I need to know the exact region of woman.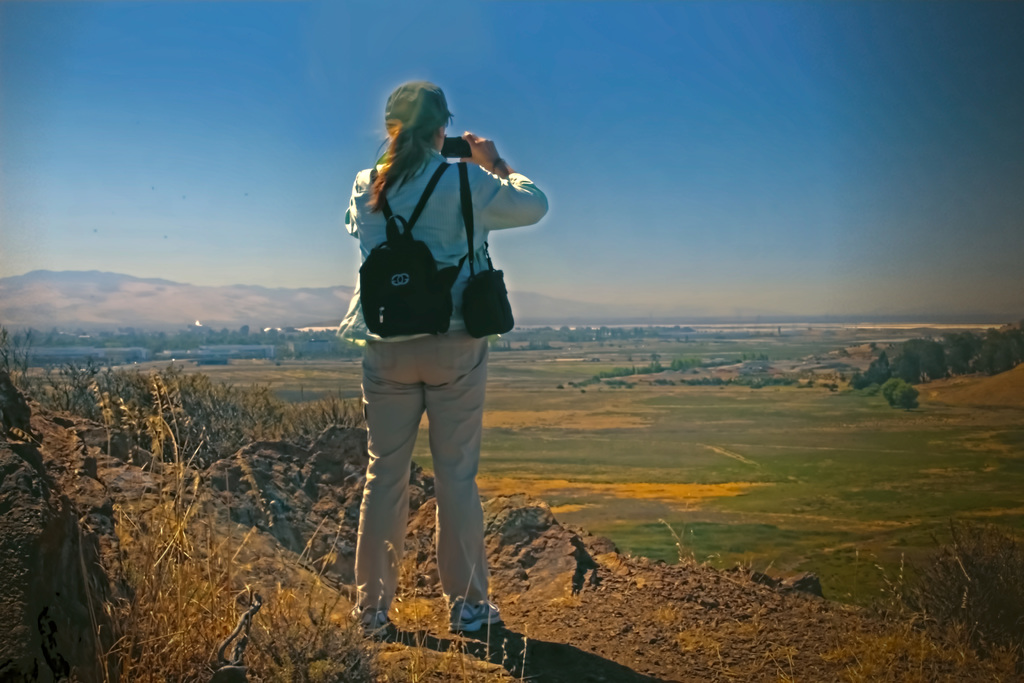
Region: (x1=319, y1=85, x2=538, y2=630).
